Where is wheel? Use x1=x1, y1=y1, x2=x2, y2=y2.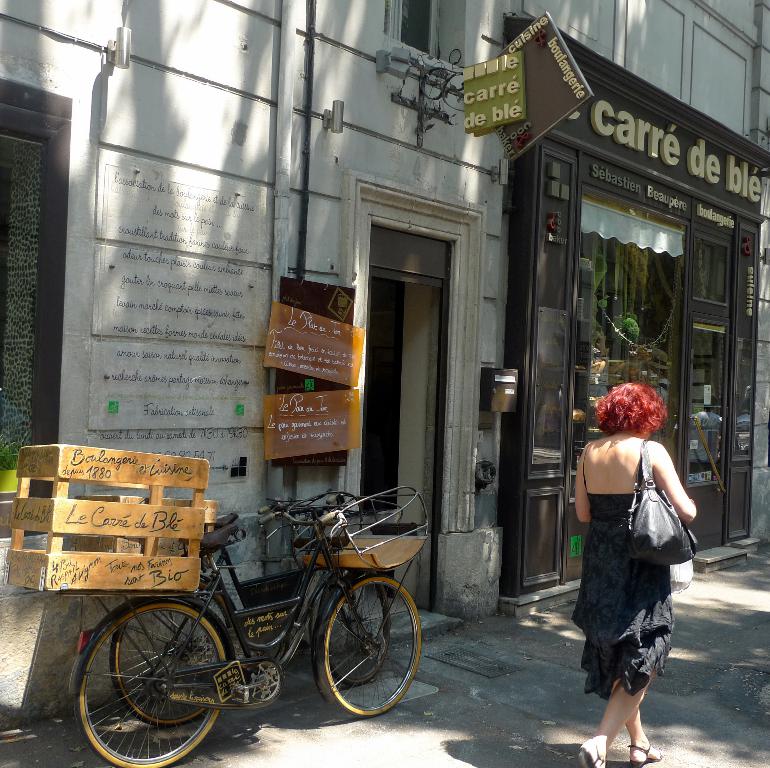
x1=115, y1=616, x2=209, y2=730.
